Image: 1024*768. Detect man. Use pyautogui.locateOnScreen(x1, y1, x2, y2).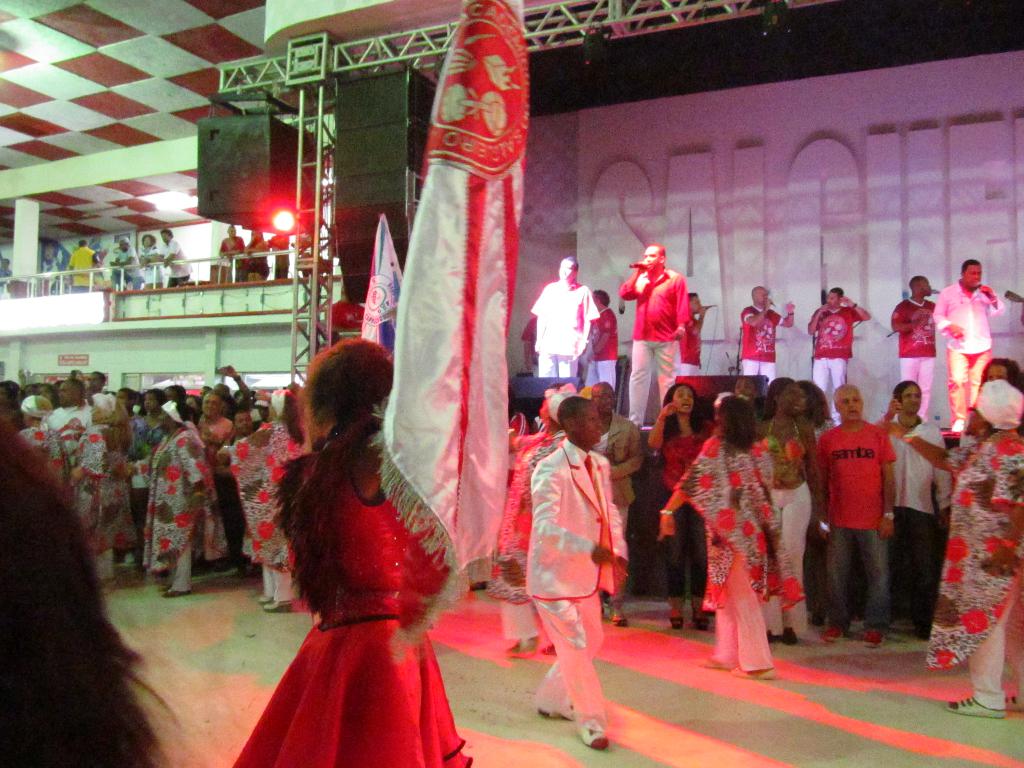
pyautogui.locateOnScreen(523, 322, 541, 372).
